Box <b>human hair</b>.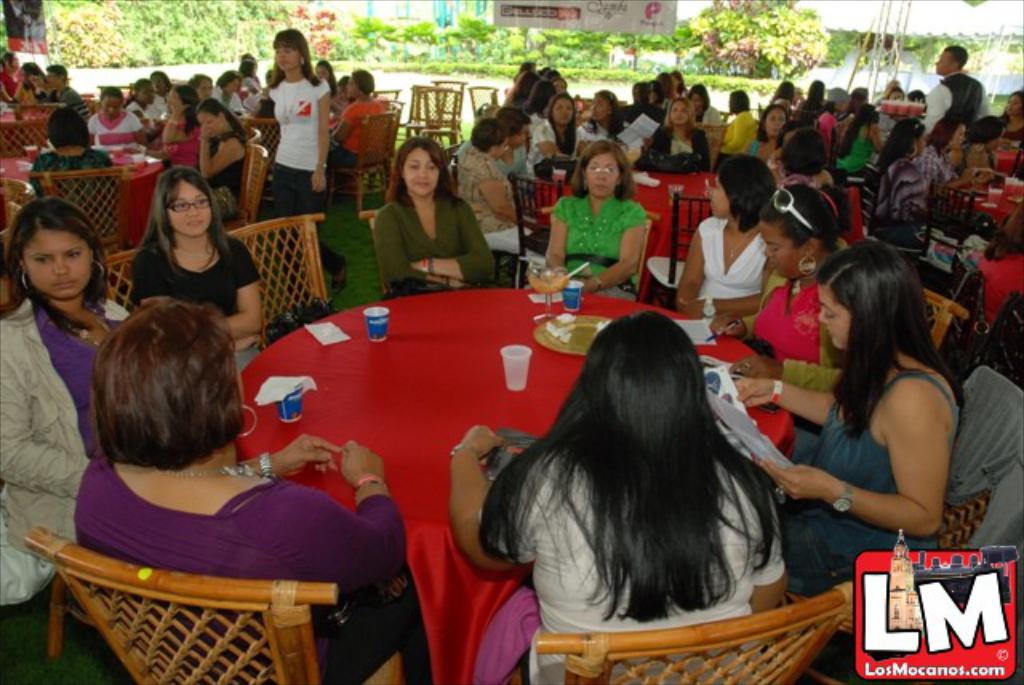
Rect(966, 115, 1003, 146).
